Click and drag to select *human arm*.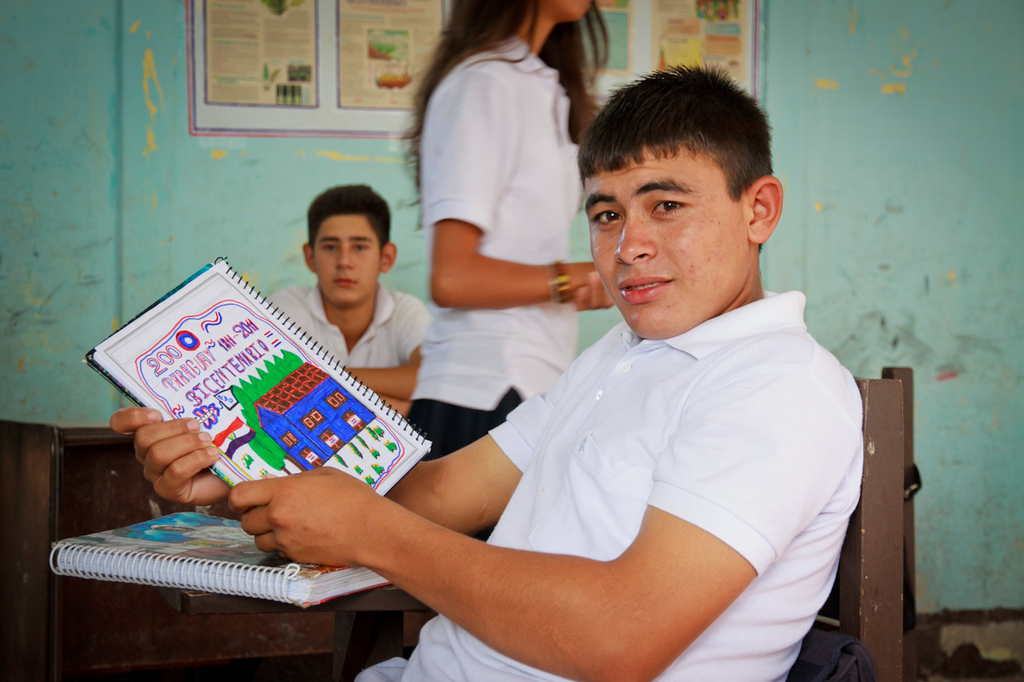
Selection: crop(242, 419, 795, 664).
